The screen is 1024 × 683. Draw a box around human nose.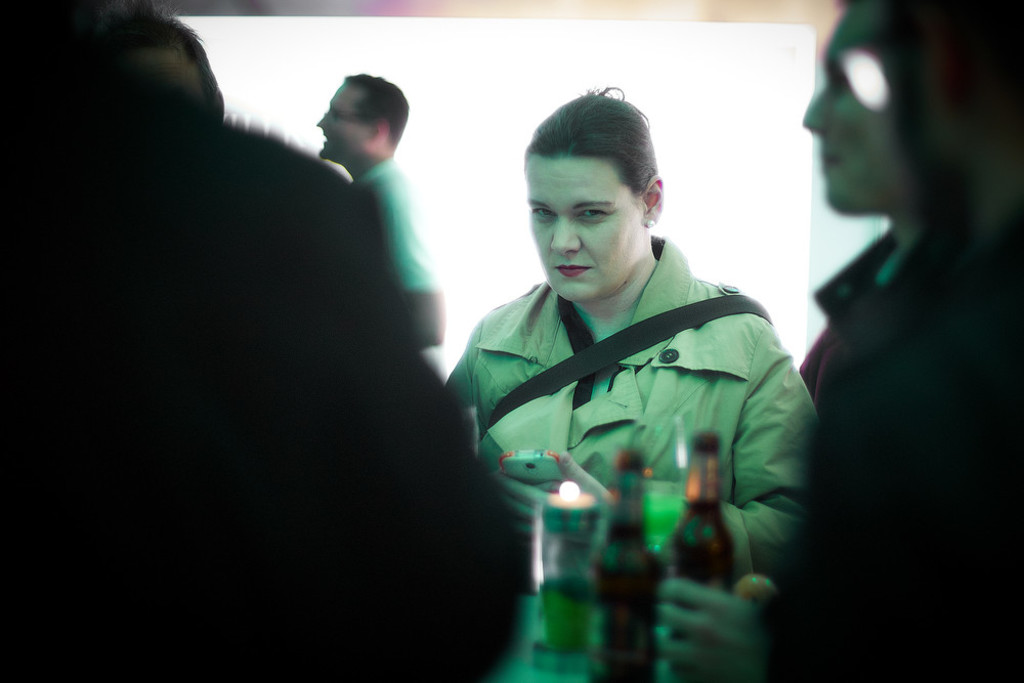
bbox=[548, 216, 582, 255].
